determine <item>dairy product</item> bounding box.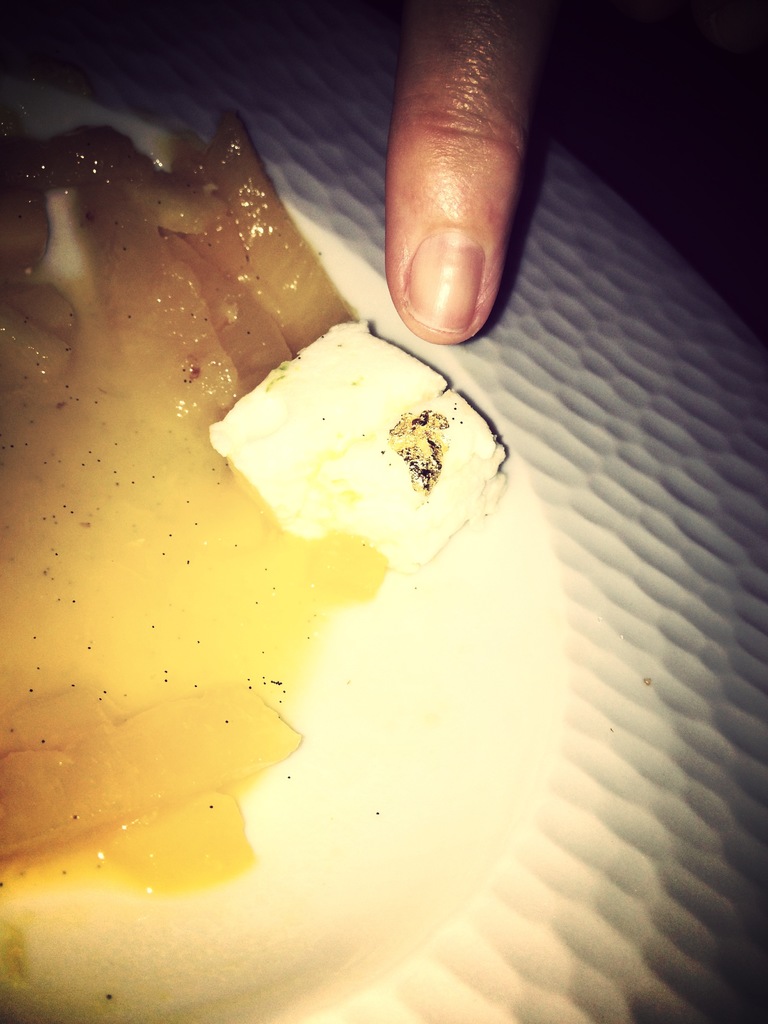
Determined: locate(210, 310, 520, 554).
